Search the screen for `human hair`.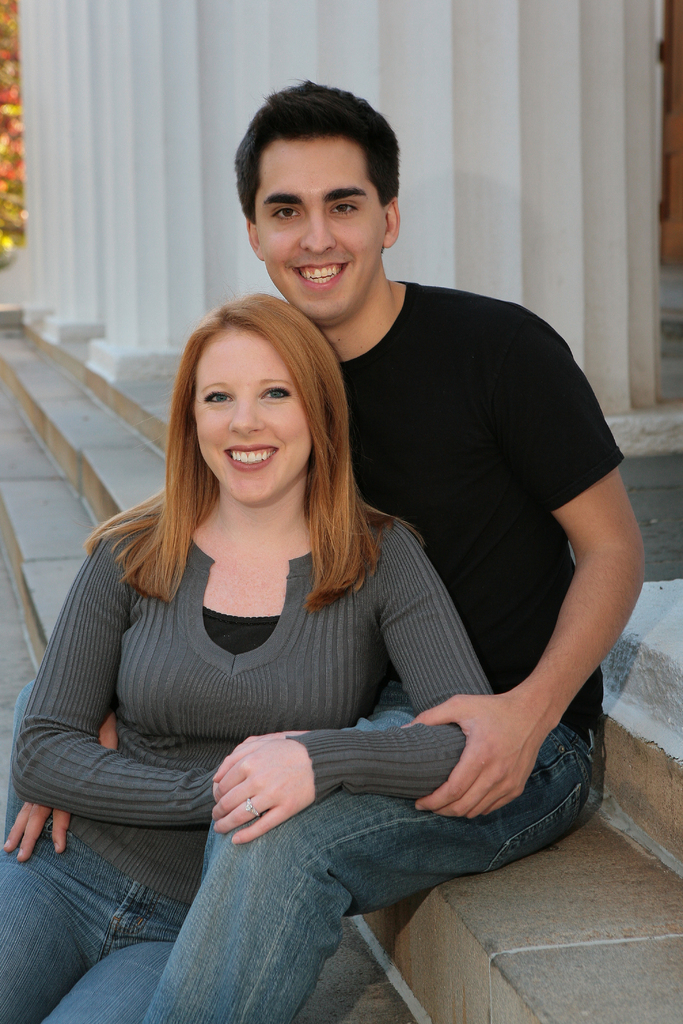
Found at {"x1": 81, "y1": 287, "x2": 376, "y2": 602}.
